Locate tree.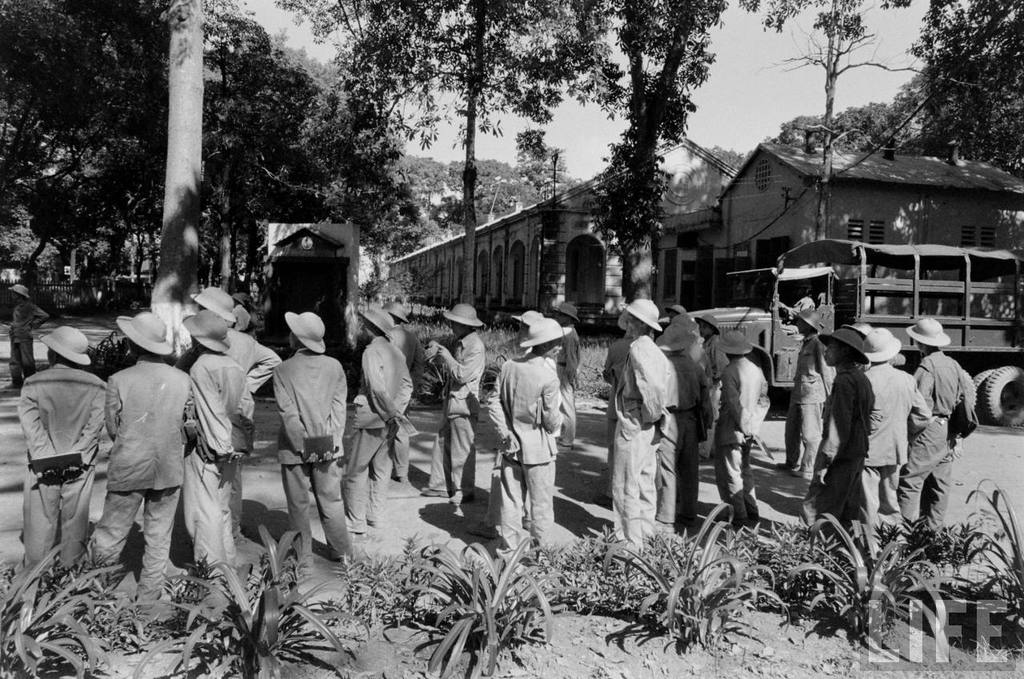
Bounding box: (270, 0, 726, 324).
